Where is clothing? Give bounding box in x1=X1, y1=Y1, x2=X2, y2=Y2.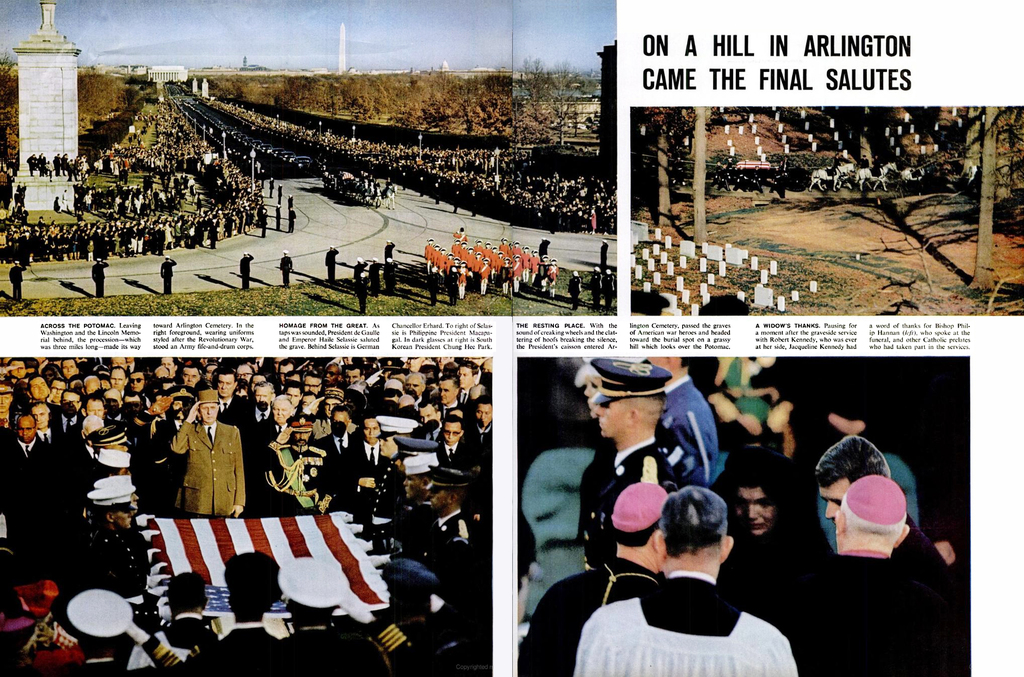
x1=518, y1=563, x2=662, y2=676.
